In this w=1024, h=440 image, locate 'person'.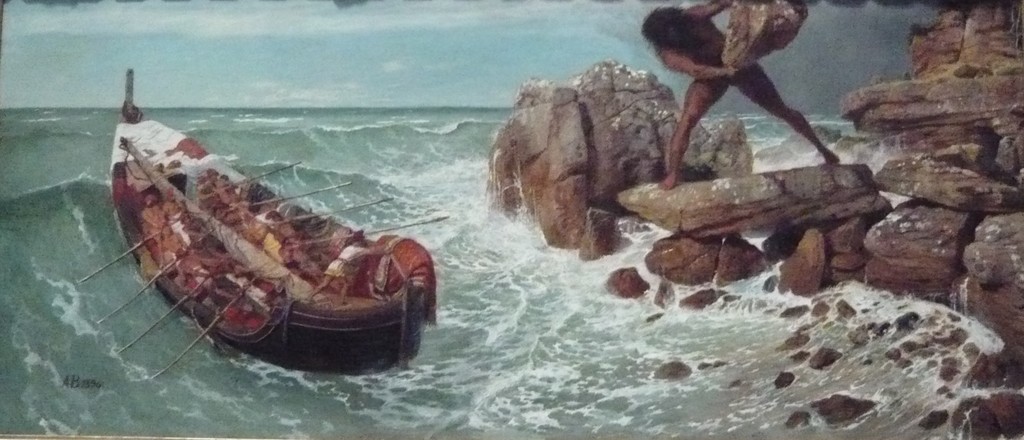
Bounding box: [140,190,188,266].
